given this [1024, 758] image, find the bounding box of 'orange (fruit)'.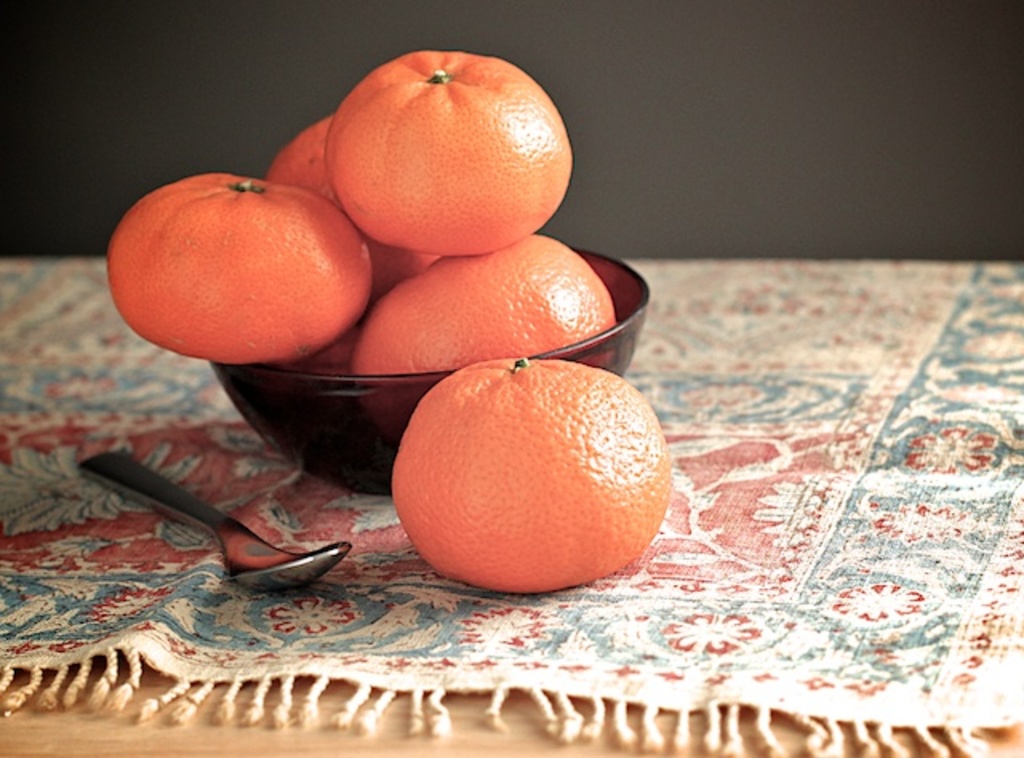
BBox(102, 168, 374, 365).
